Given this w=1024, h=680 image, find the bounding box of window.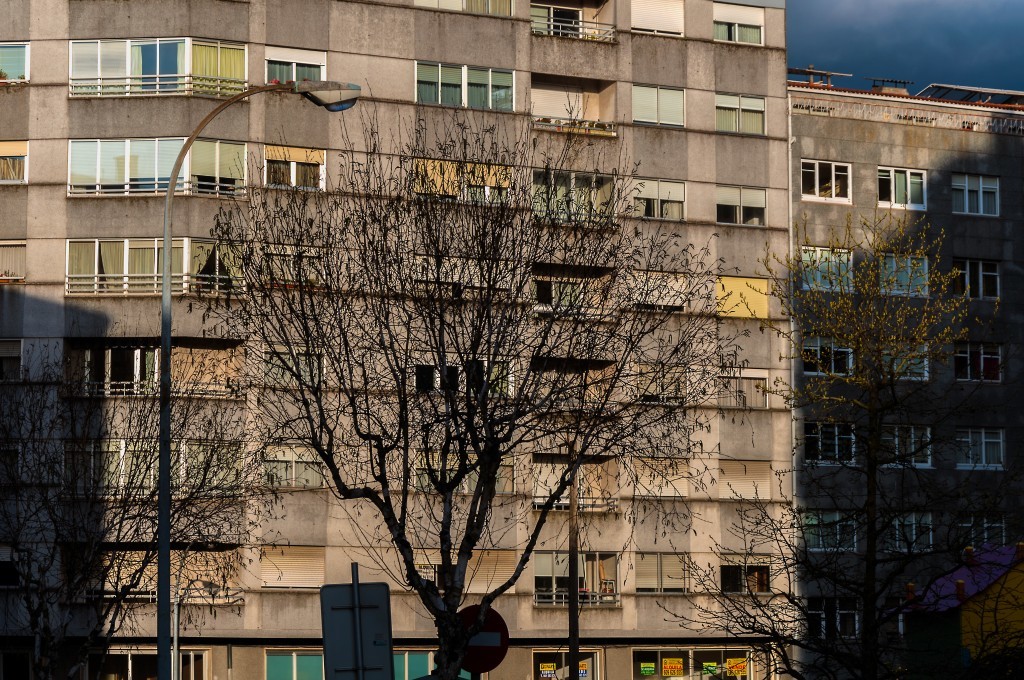
x1=719, y1=459, x2=772, y2=503.
